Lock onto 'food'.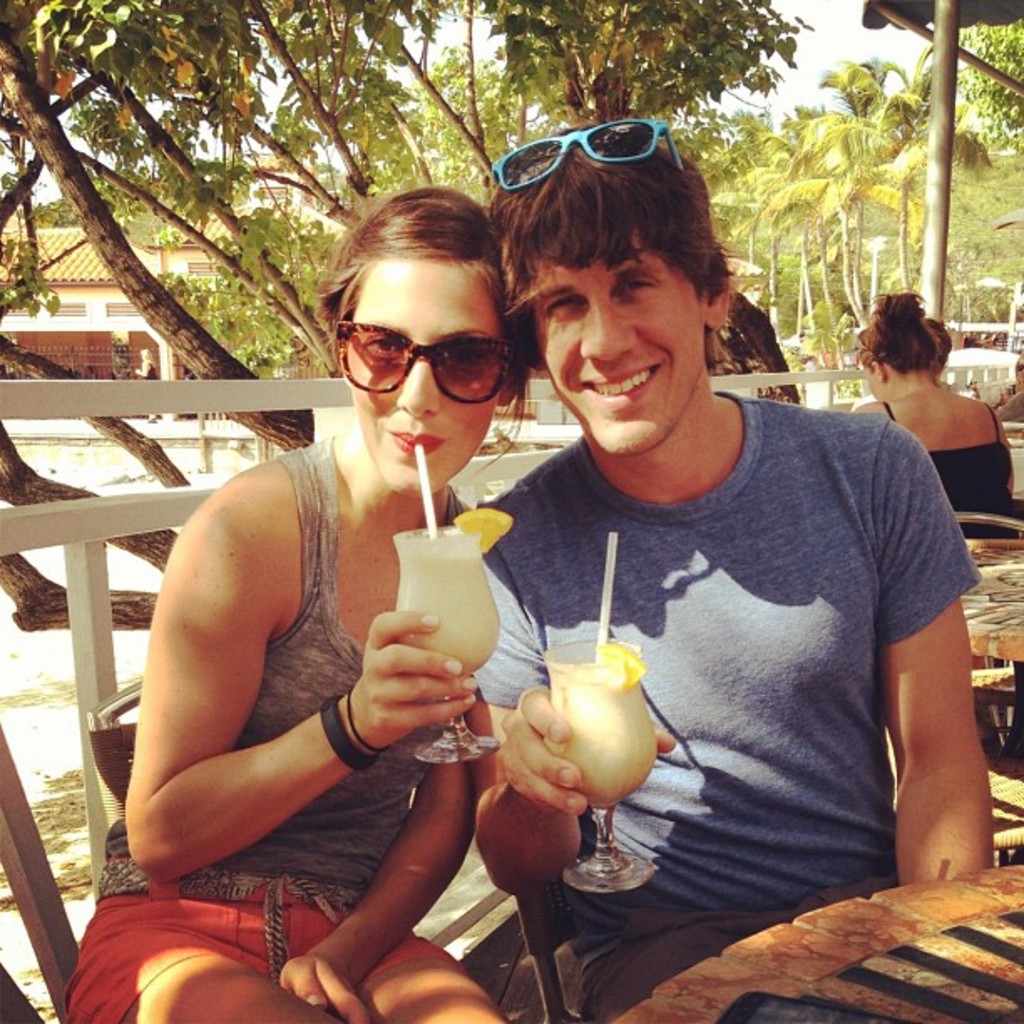
Locked: select_region(452, 505, 515, 557).
